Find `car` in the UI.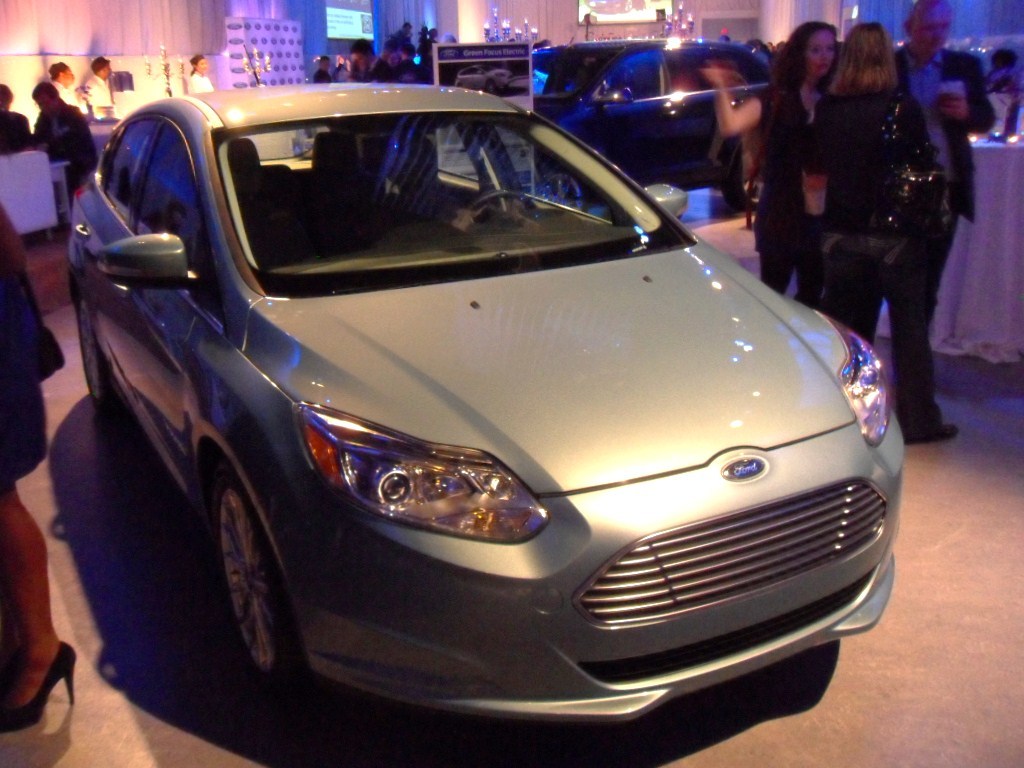
UI element at 66, 79, 907, 724.
